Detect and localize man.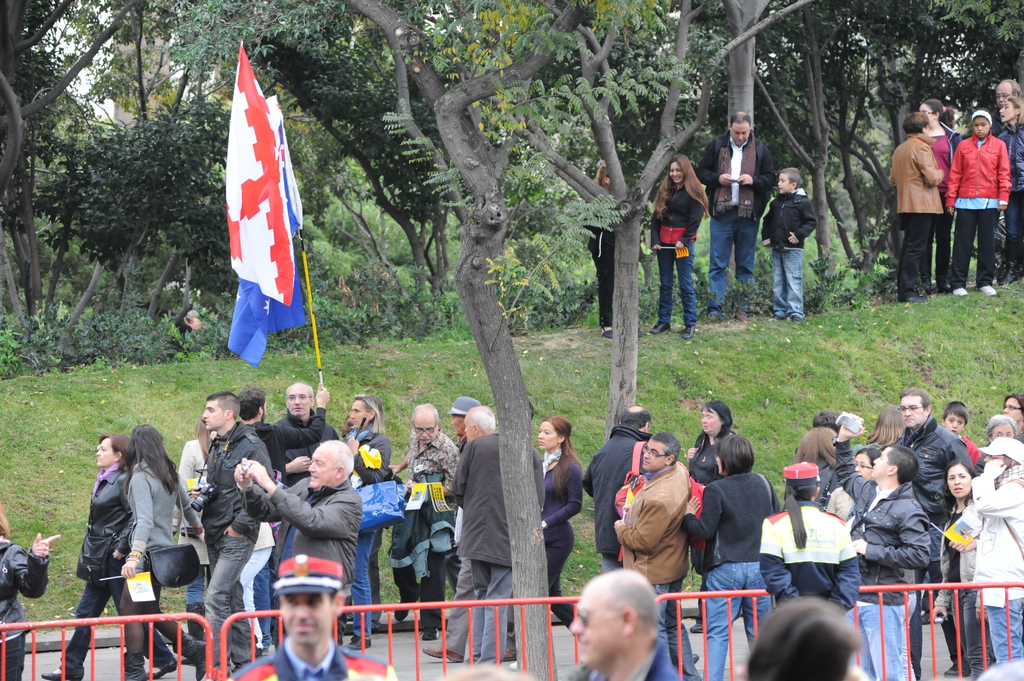
Localized at [883, 383, 971, 614].
